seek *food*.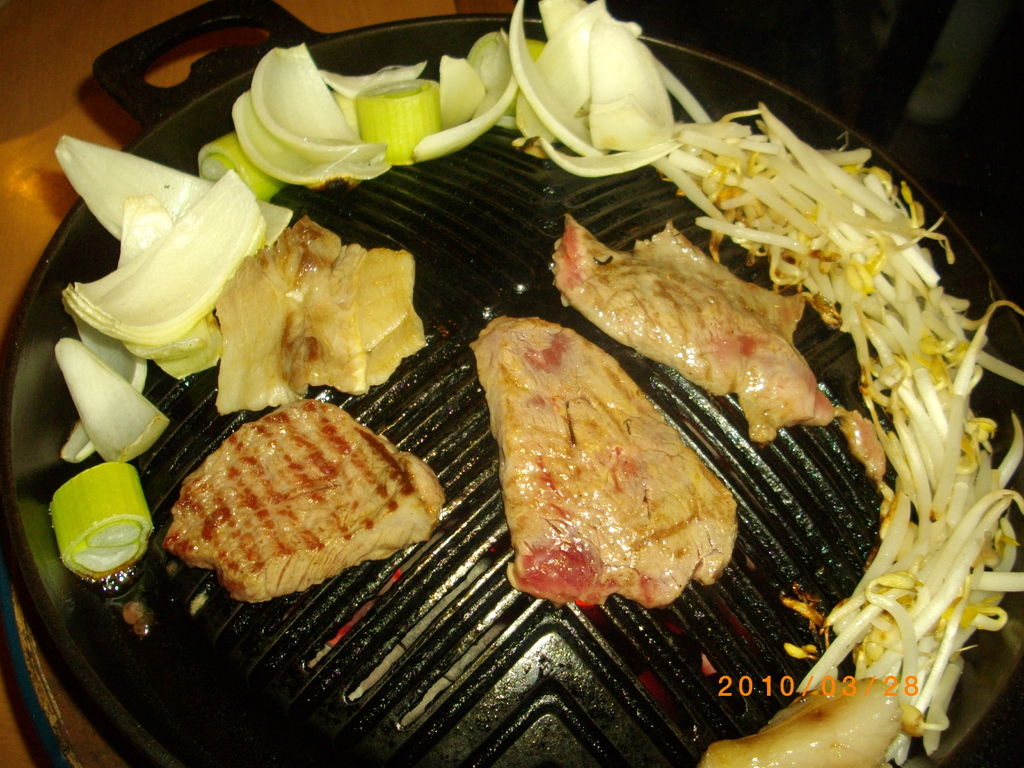
rect(173, 398, 432, 605).
